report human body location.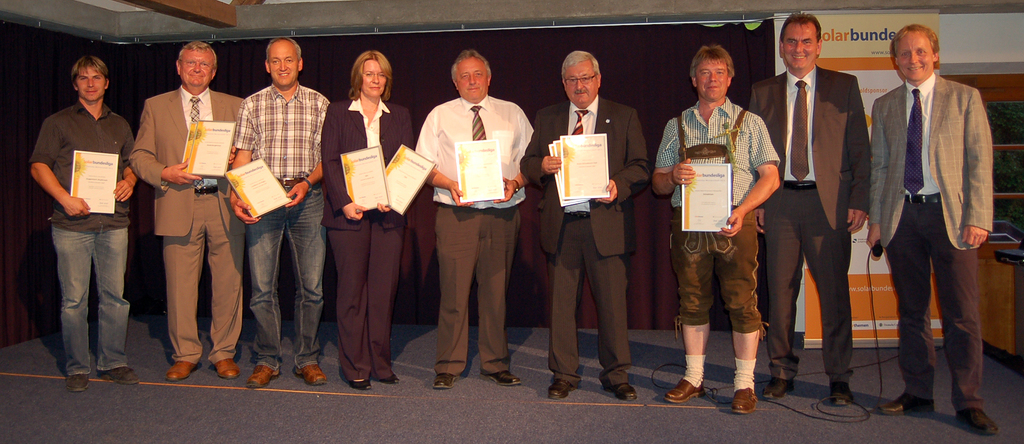
Report: <region>240, 81, 329, 391</region>.
